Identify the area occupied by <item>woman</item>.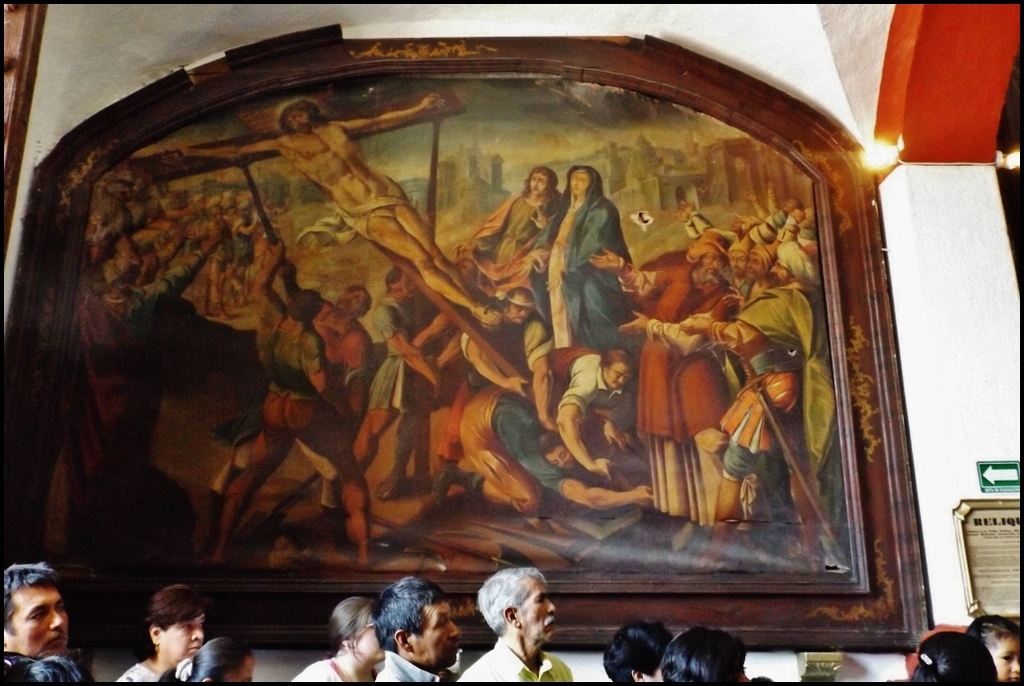
Area: BBox(445, 162, 571, 295).
